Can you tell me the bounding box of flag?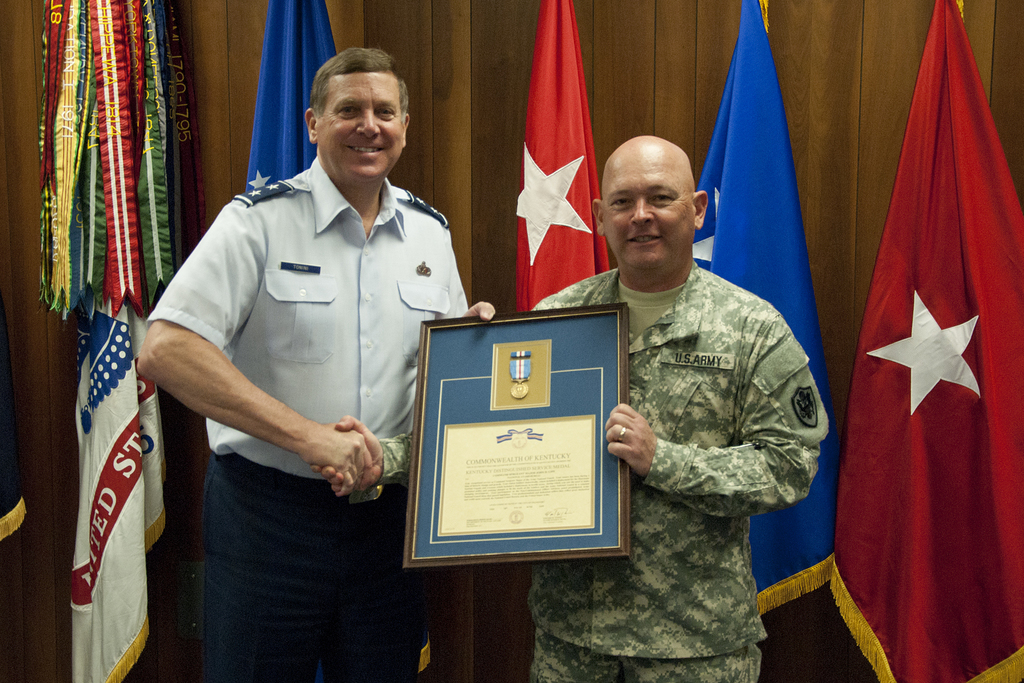
(left=471, top=0, right=609, bottom=674).
